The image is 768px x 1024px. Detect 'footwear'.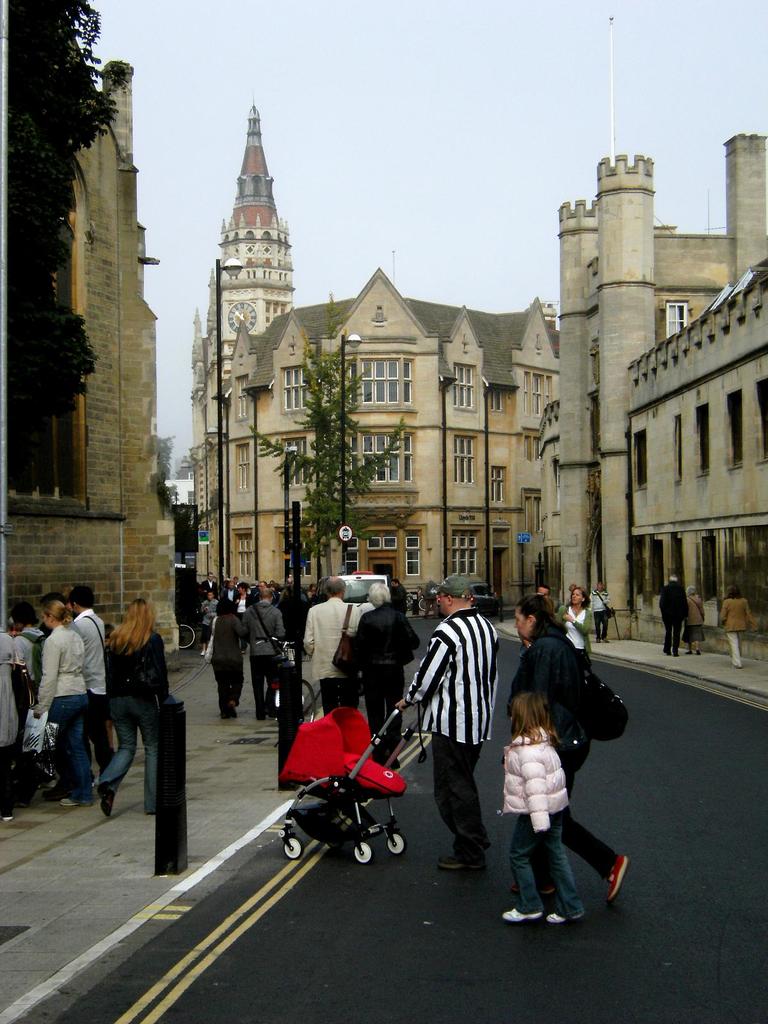
Detection: (x1=694, y1=645, x2=701, y2=654).
